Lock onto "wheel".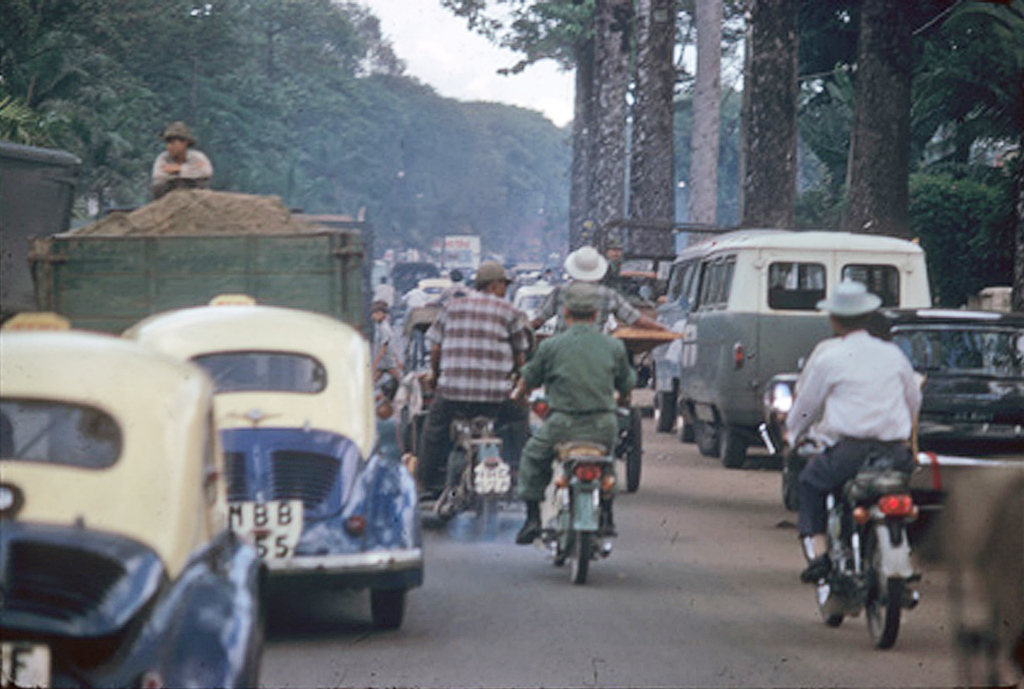
Locked: (551,520,570,576).
